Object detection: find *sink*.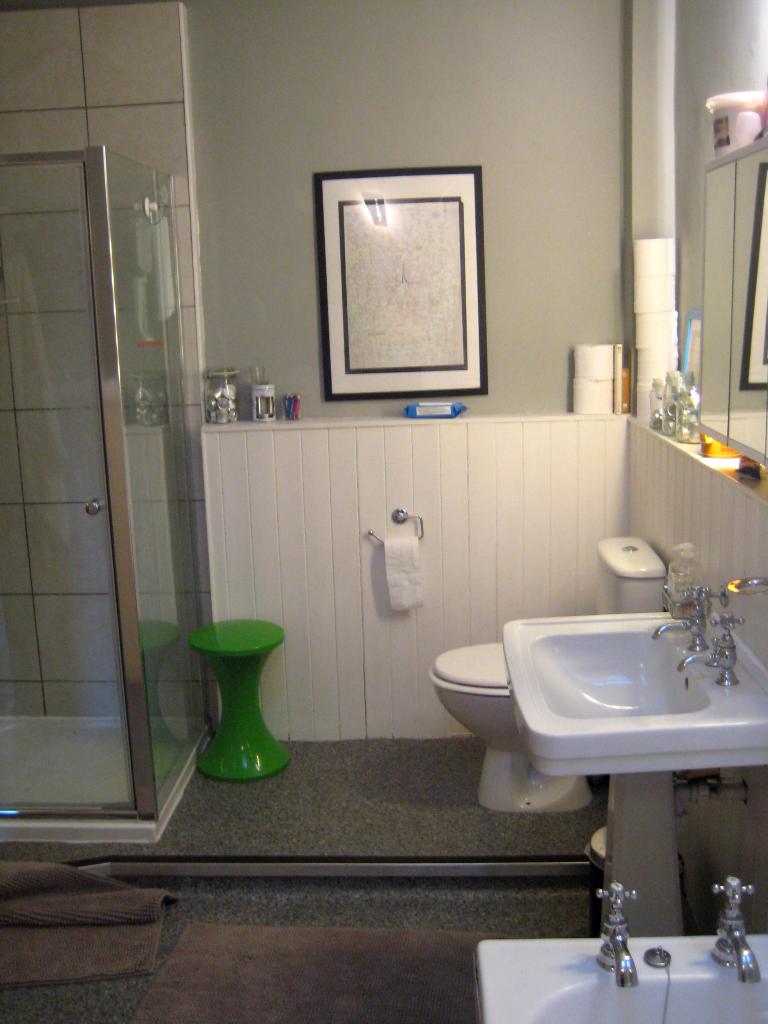
pyautogui.locateOnScreen(451, 569, 755, 953).
